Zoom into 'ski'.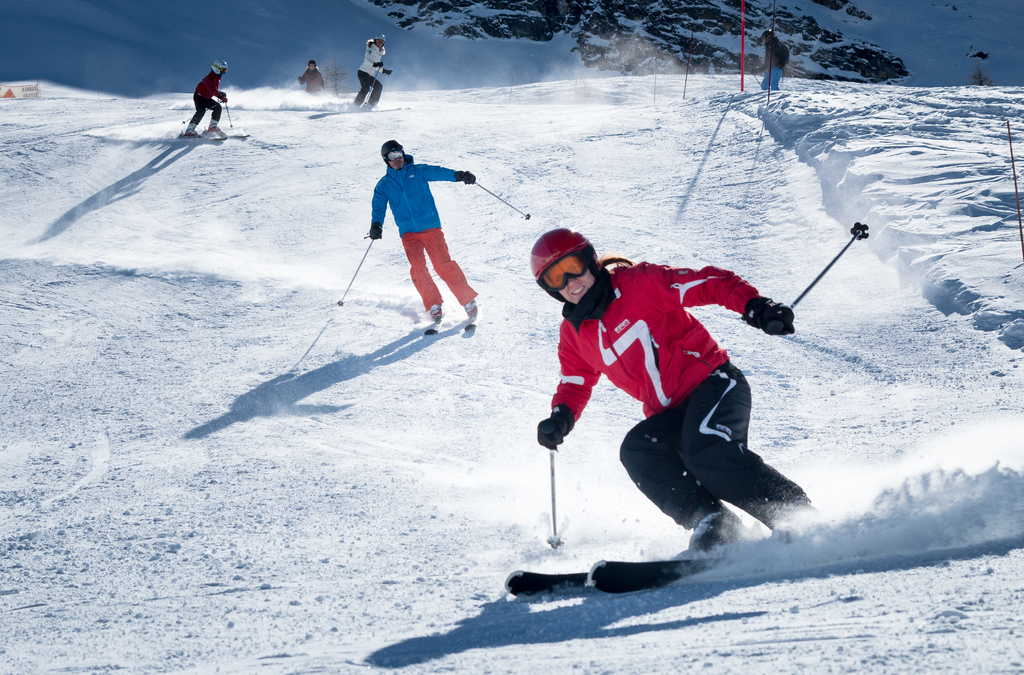
Zoom target: crop(501, 568, 585, 597).
